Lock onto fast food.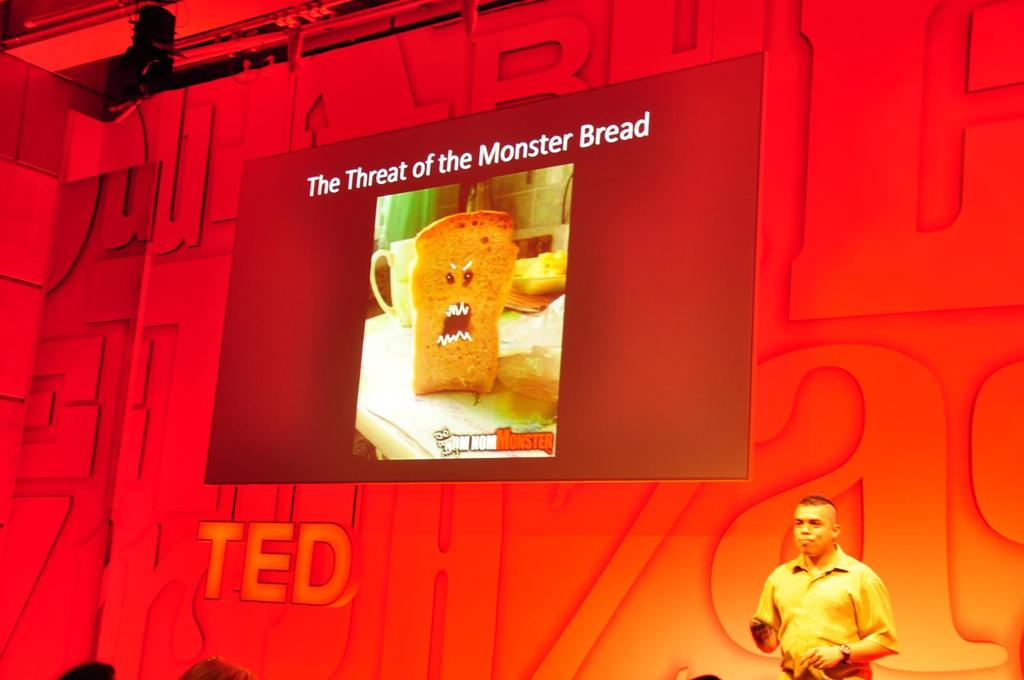
Locked: <box>409,211,515,399</box>.
